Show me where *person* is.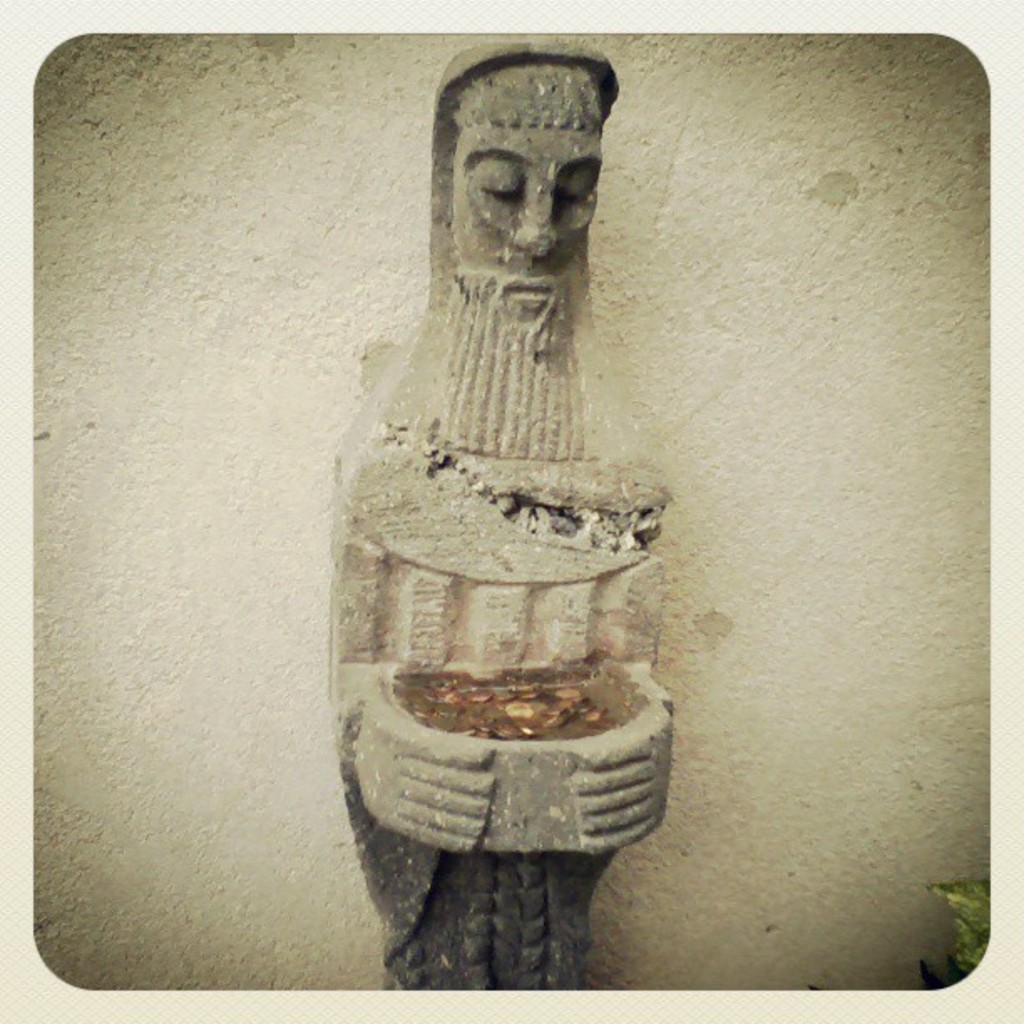
*person* is at bbox(437, 69, 607, 463).
